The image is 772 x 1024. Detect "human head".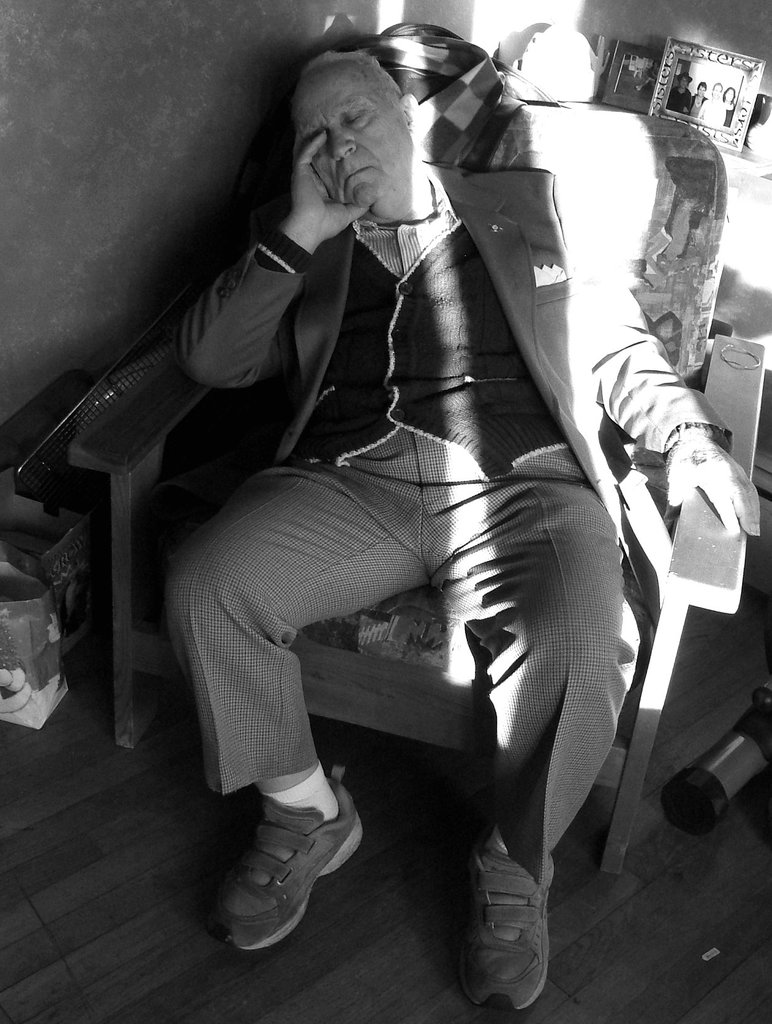
Detection: rect(723, 87, 735, 103).
